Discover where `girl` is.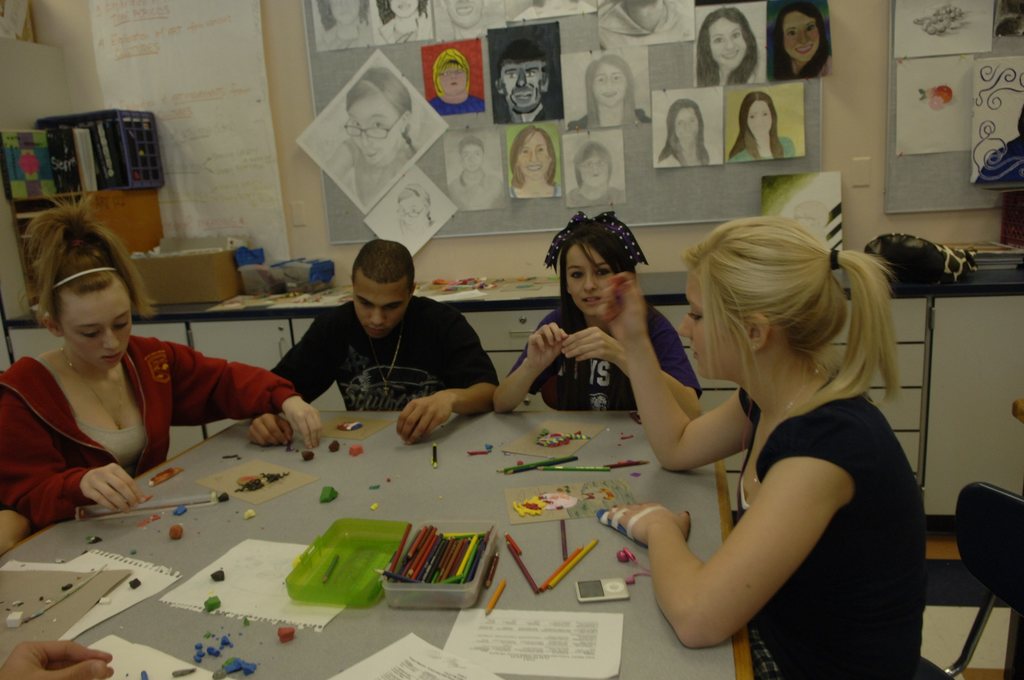
Discovered at (x1=379, y1=0, x2=434, y2=40).
